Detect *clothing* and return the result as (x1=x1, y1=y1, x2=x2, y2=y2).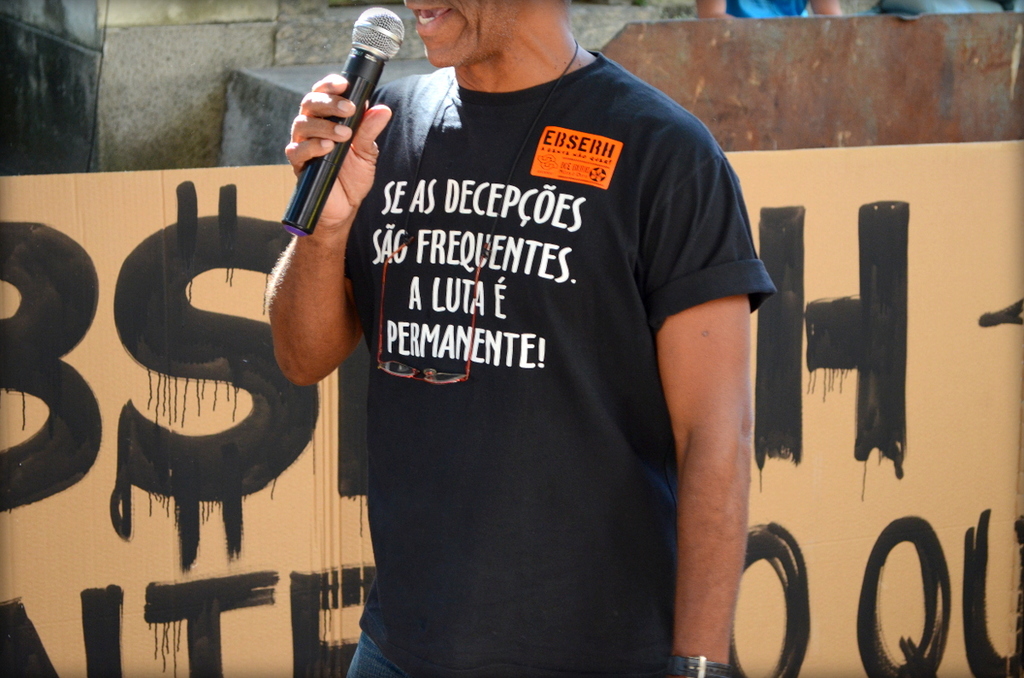
(x1=873, y1=0, x2=1023, y2=18).
